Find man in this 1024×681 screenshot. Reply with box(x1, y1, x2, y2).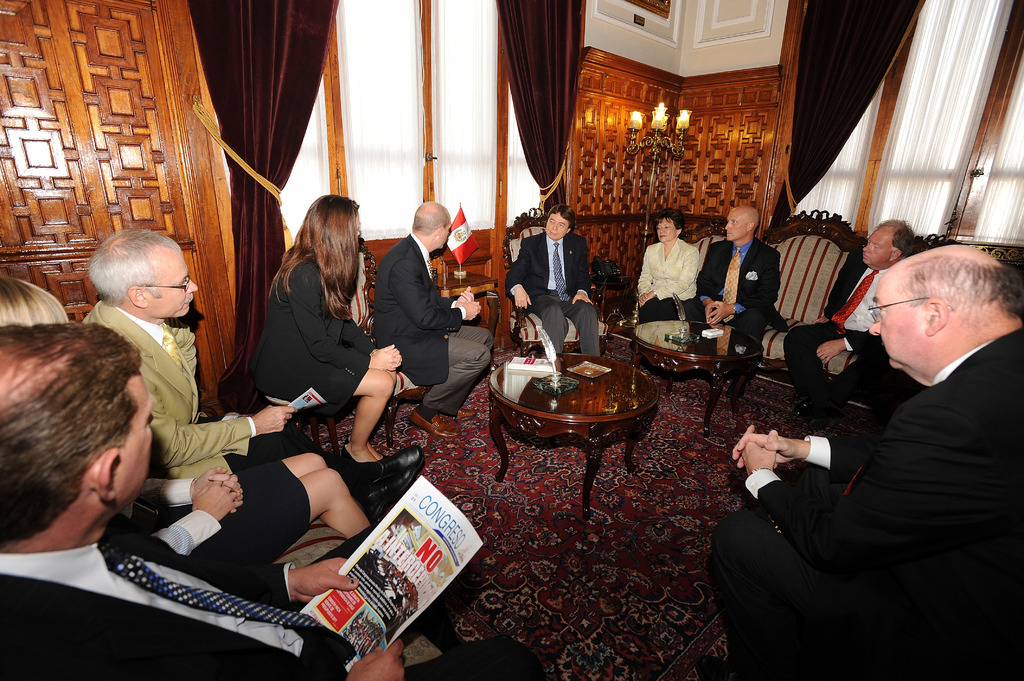
box(680, 204, 791, 401).
